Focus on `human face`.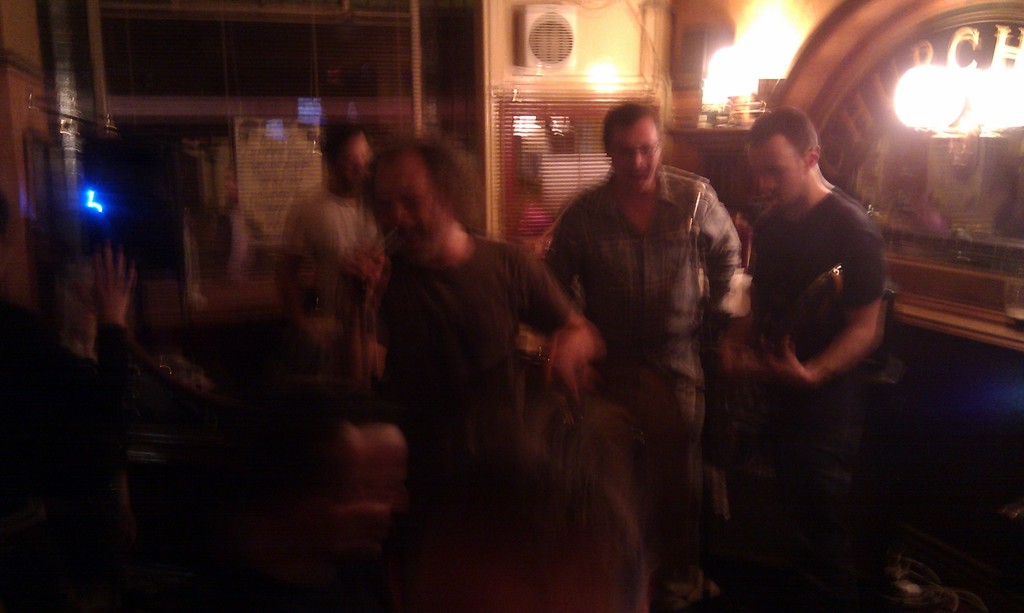
Focused at [609,125,655,190].
